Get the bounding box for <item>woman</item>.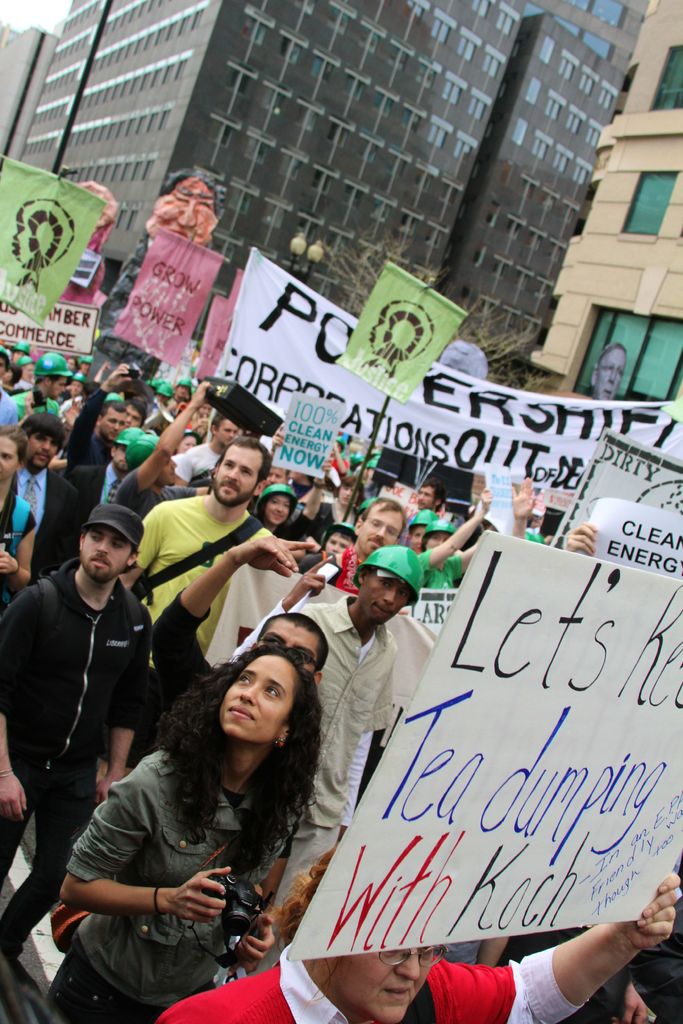
{"left": 22, "top": 628, "right": 340, "bottom": 1014}.
